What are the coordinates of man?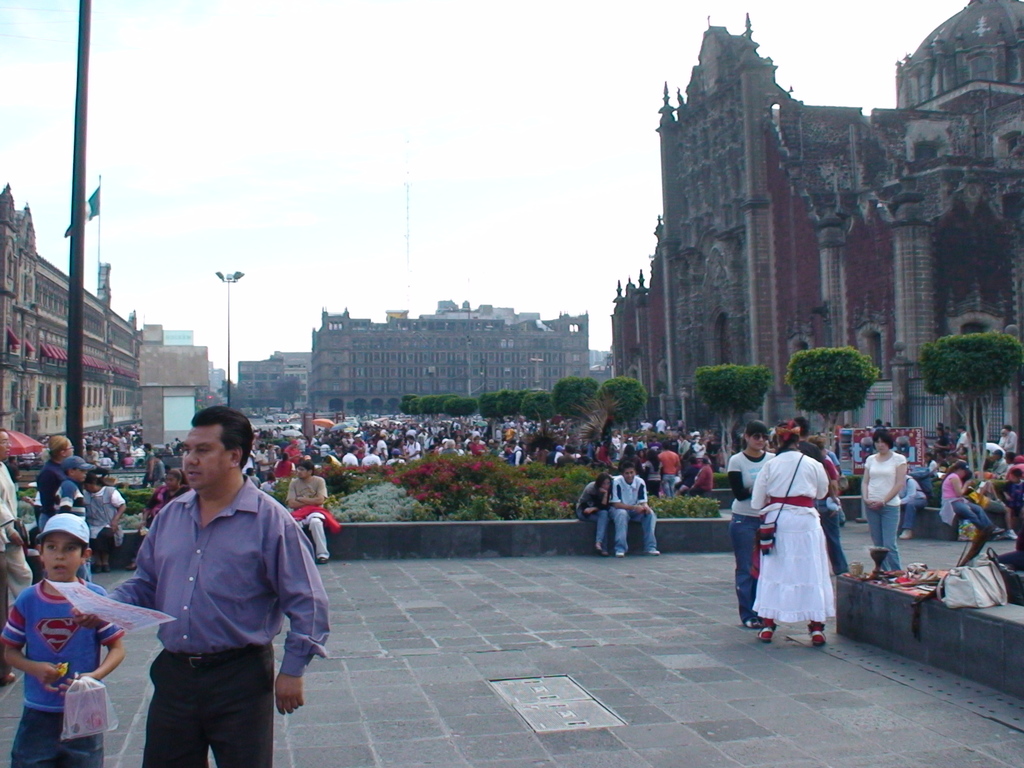
(x1=118, y1=416, x2=322, y2=763).
